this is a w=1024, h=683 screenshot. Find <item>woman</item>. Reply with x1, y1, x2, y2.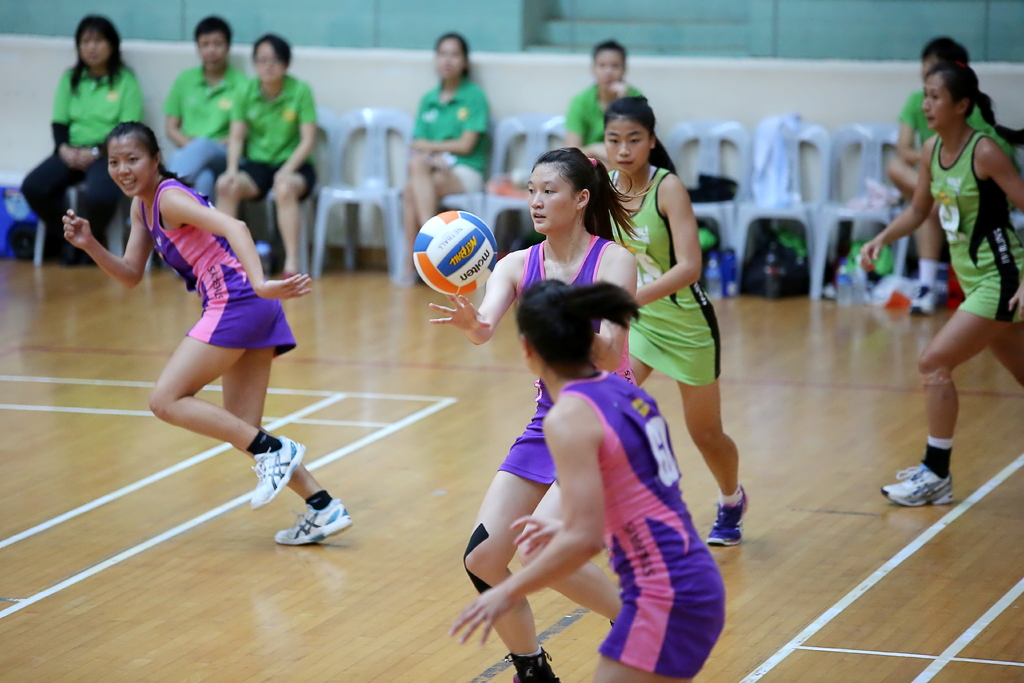
120, 129, 316, 532.
